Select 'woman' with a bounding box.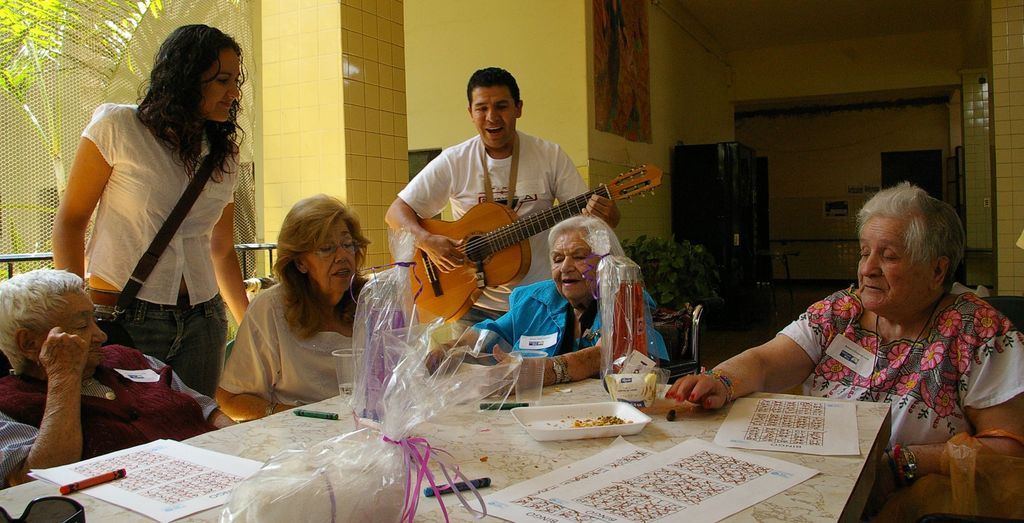
pyautogui.locateOnScreen(49, 26, 248, 414).
